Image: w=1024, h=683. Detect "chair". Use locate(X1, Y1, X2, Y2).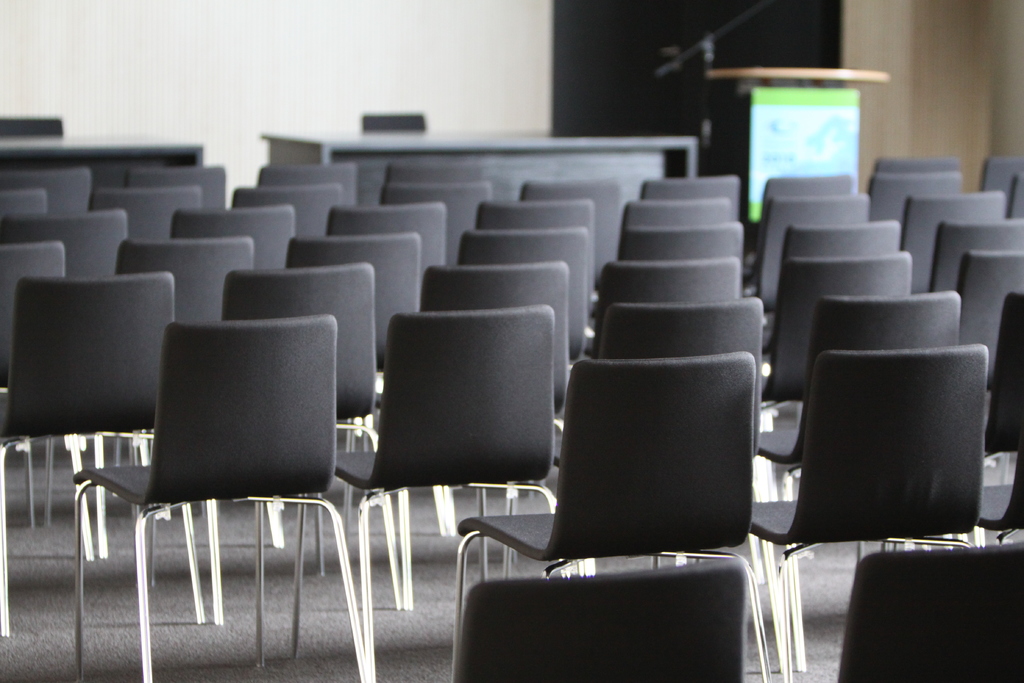
locate(93, 187, 206, 242).
